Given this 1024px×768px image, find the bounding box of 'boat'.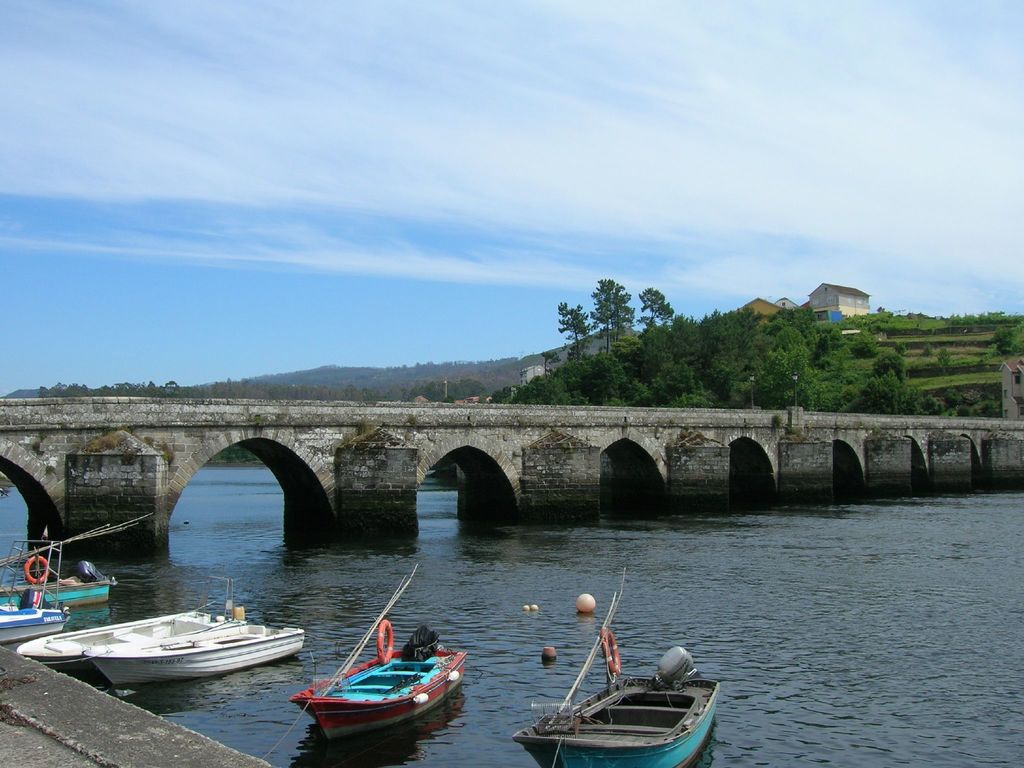
l=511, t=573, r=719, b=767.
